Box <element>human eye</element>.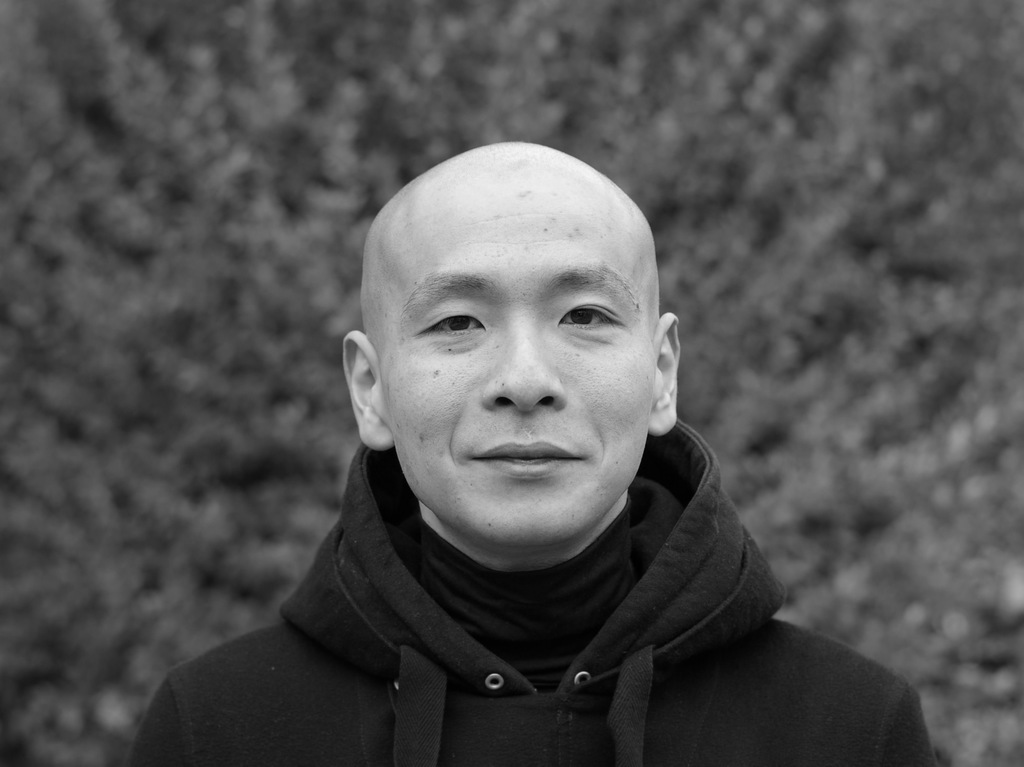
l=408, t=303, r=491, b=341.
